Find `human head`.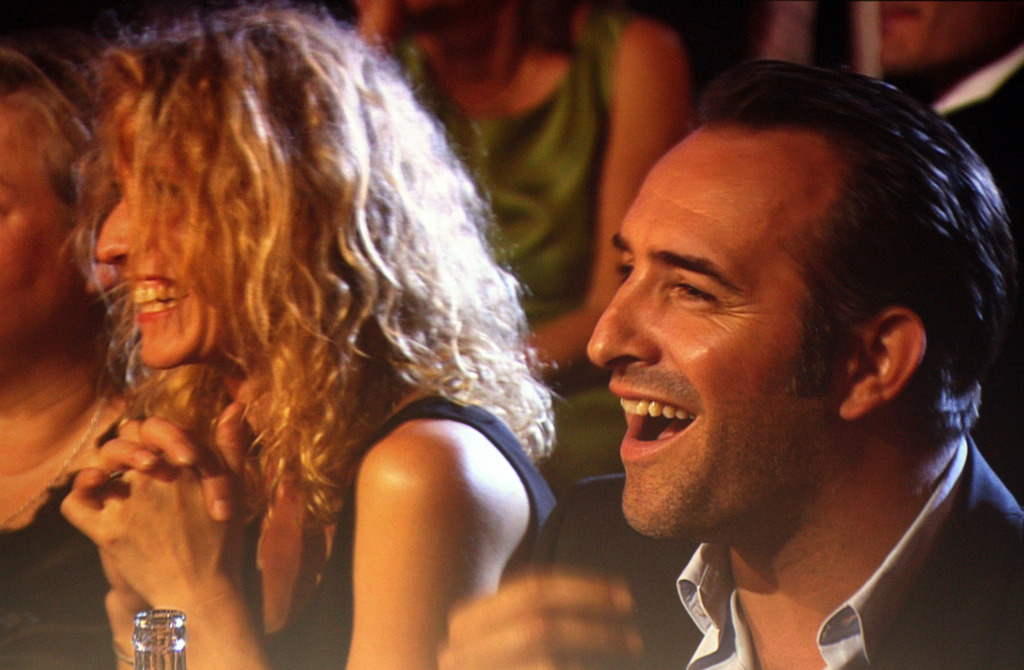
region(591, 58, 1016, 539).
